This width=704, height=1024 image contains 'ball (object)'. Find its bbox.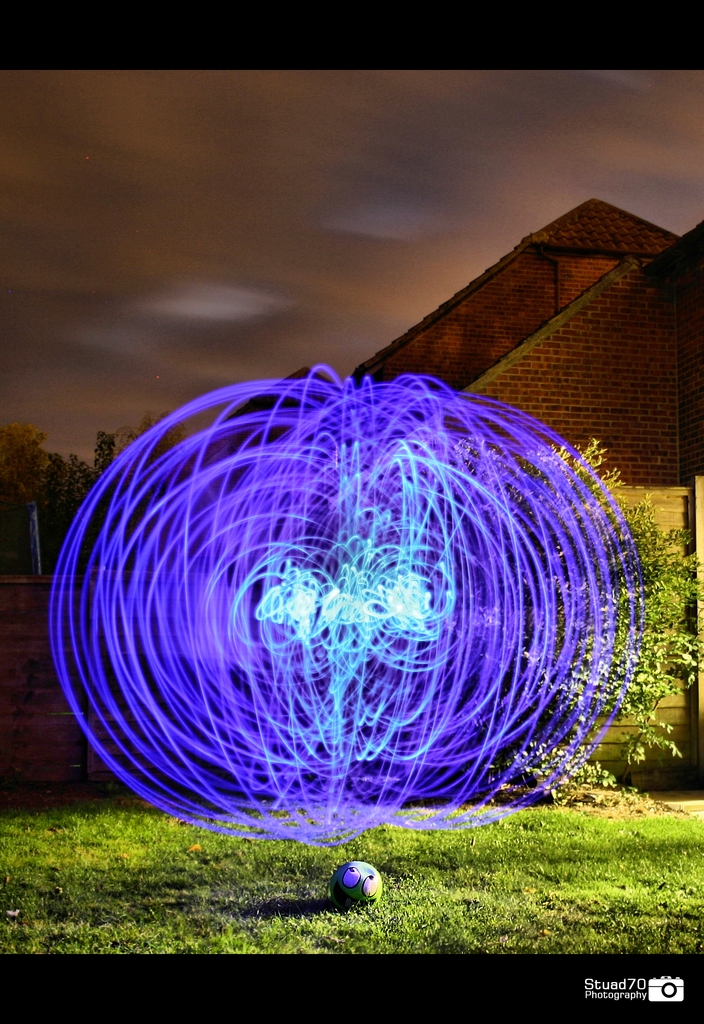
335,862,378,909.
